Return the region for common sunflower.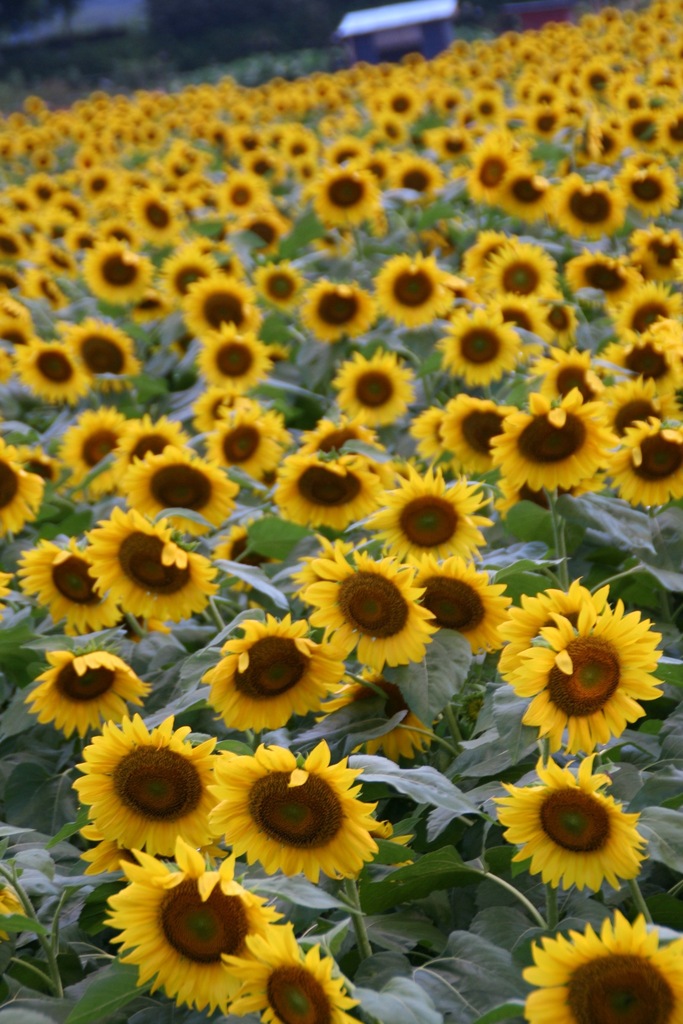
528:925:677:1021.
